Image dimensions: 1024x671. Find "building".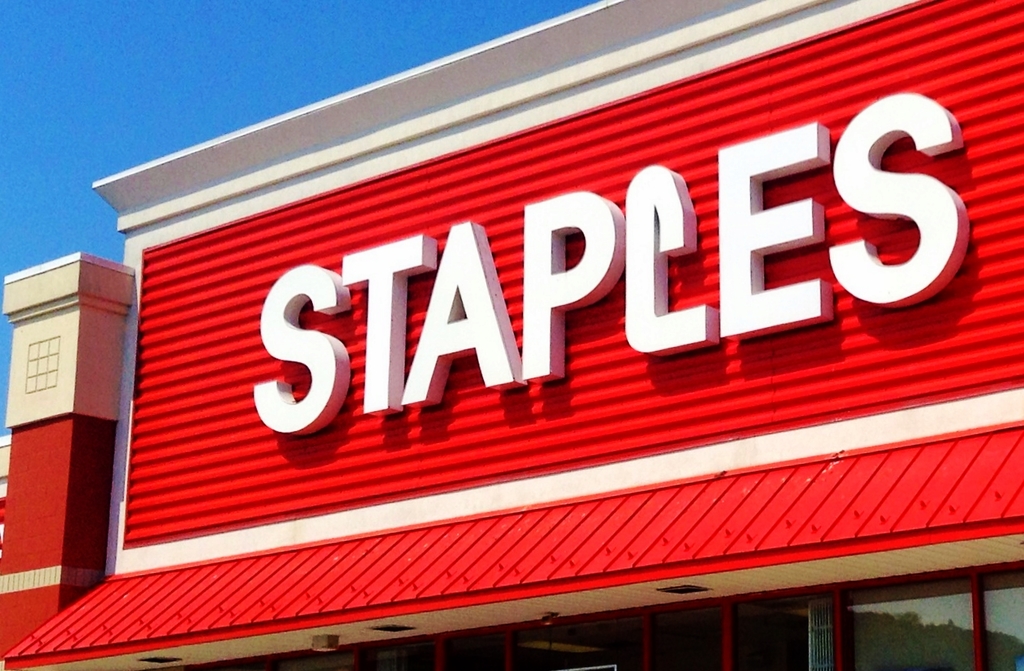
pyautogui.locateOnScreen(0, 0, 1023, 670).
